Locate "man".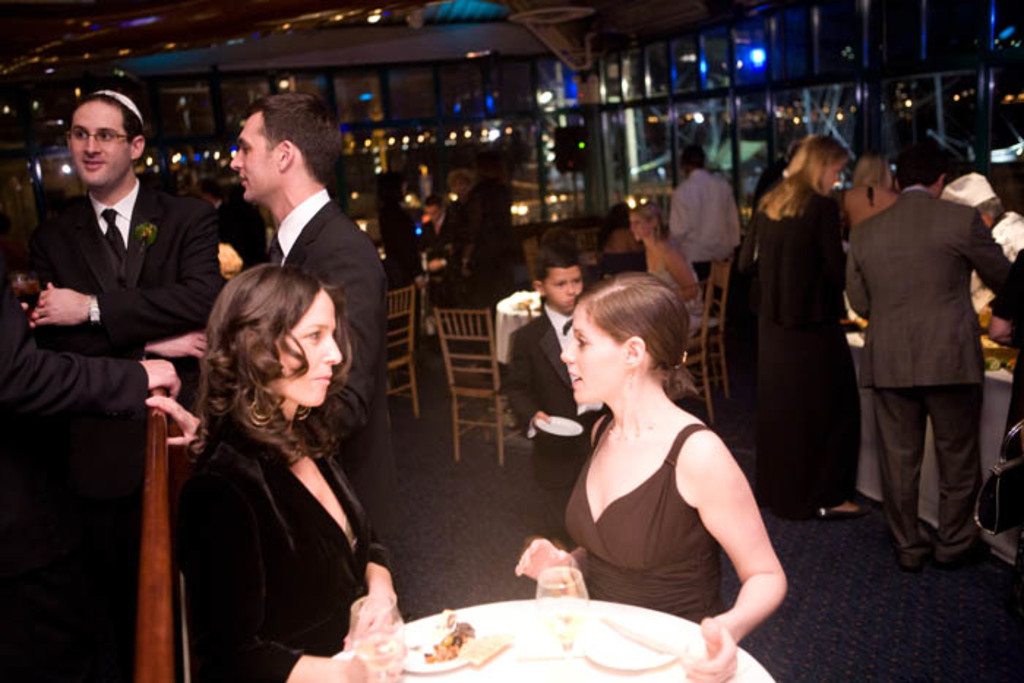
Bounding box: (936,171,1023,326).
